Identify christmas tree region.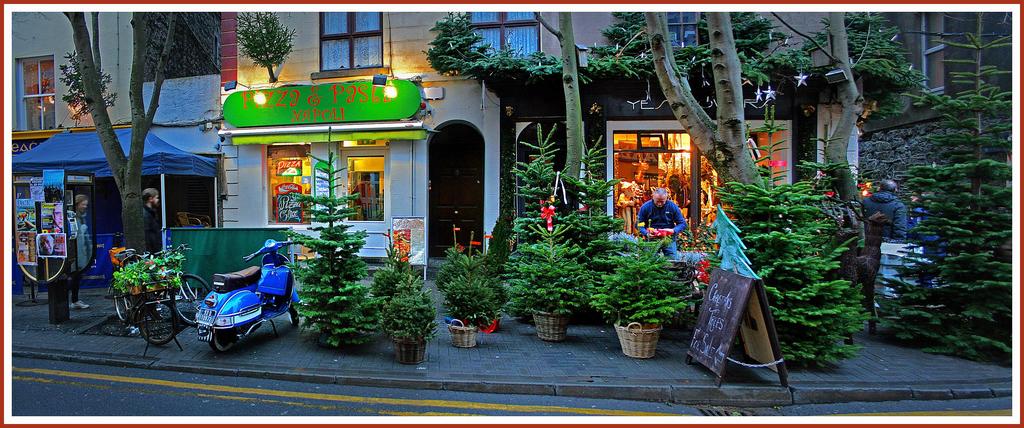
Region: crop(705, 10, 783, 67).
